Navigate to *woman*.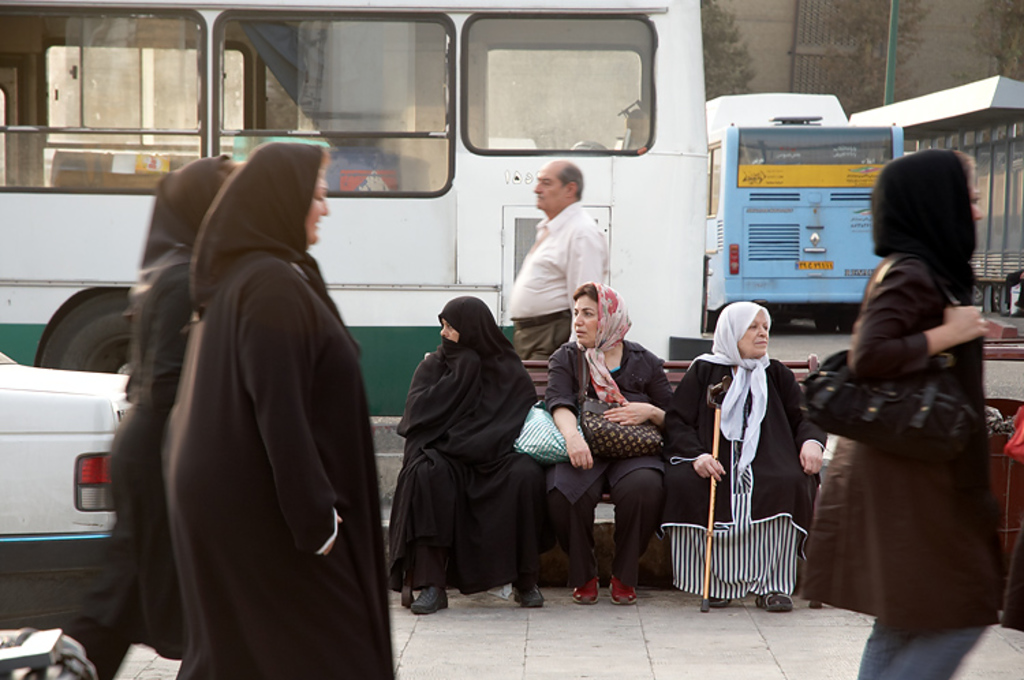
Navigation target: (801, 143, 1005, 679).
